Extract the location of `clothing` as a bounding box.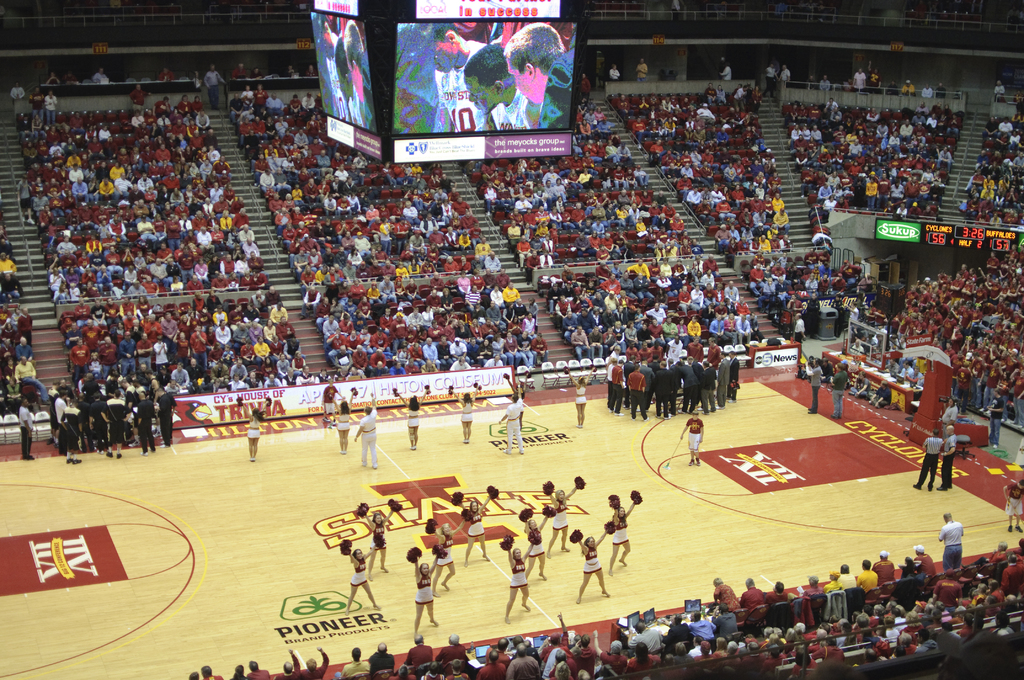
region(567, 368, 593, 430).
